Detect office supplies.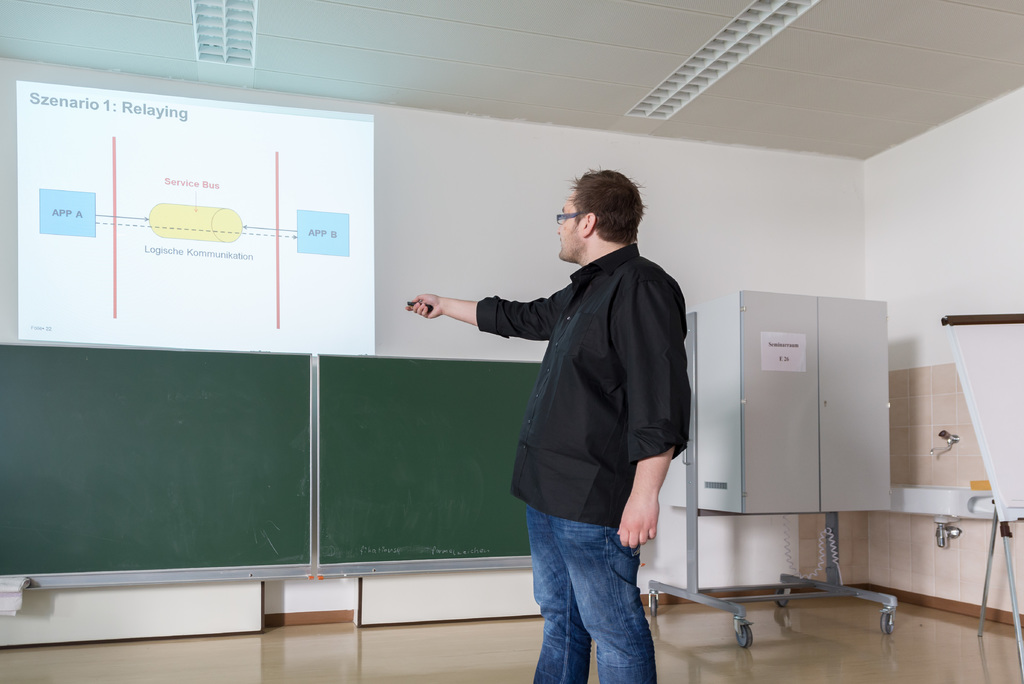
Detected at <region>940, 320, 1023, 521</region>.
